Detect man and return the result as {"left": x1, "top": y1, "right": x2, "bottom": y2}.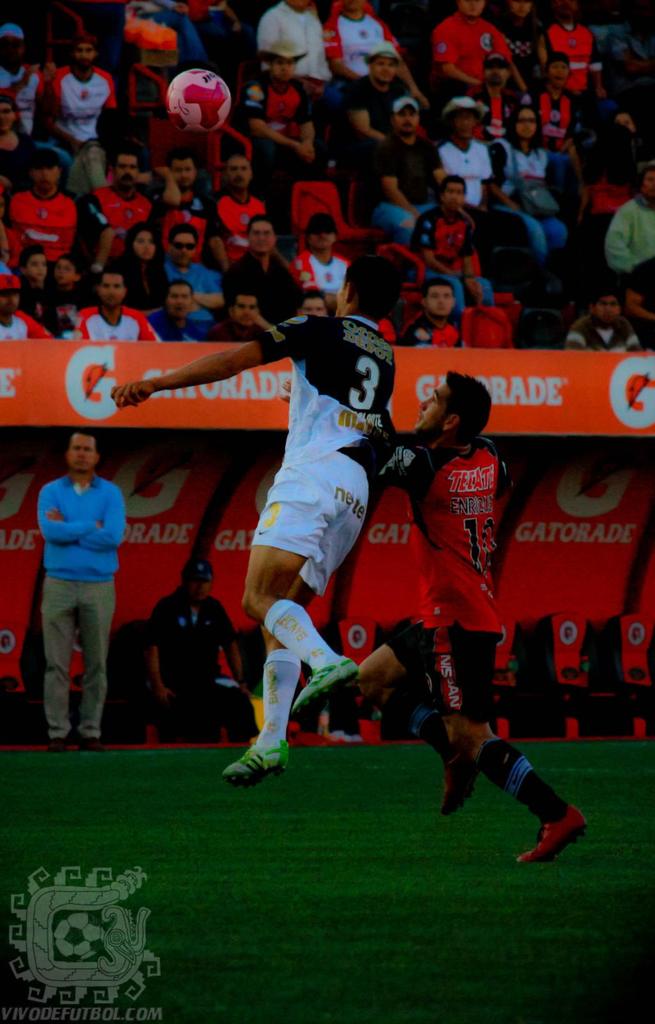
{"left": 546, "top": 19, "right": 610, "bottom": 96}.
